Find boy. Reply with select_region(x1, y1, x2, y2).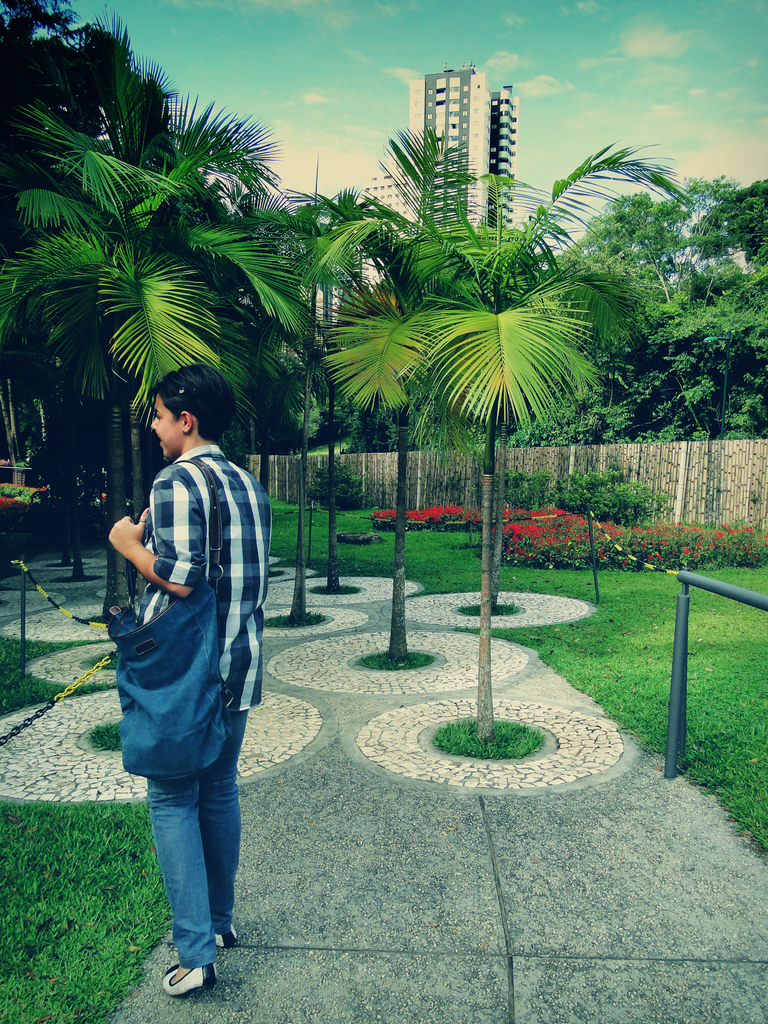
select_region(86, 350, 287, 994).
